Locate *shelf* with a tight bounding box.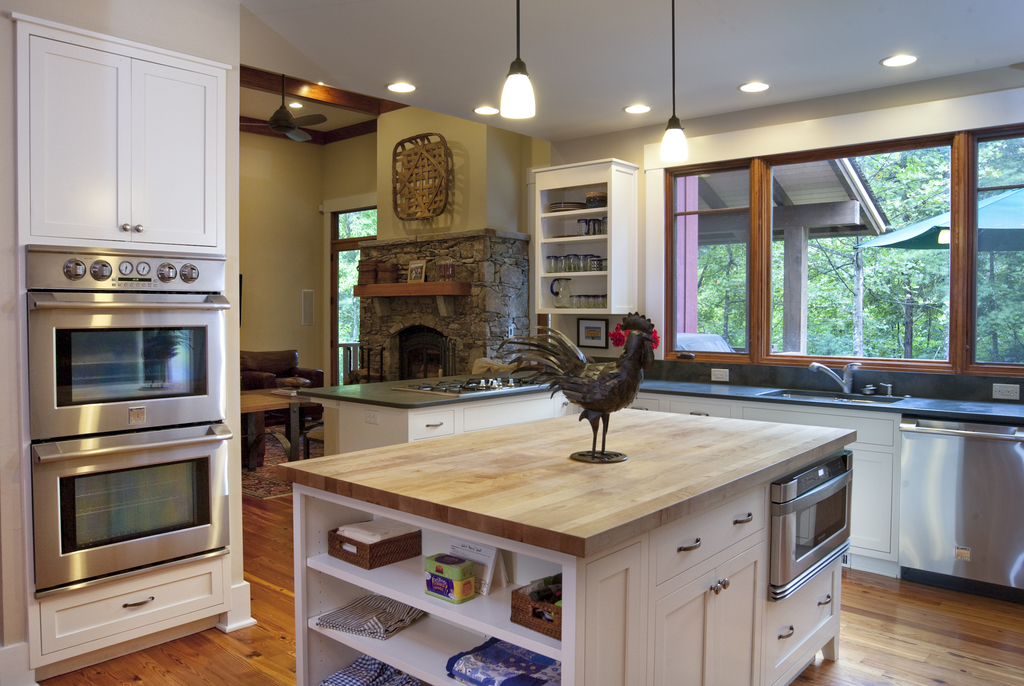
locate(591, 410, 896, 577).
